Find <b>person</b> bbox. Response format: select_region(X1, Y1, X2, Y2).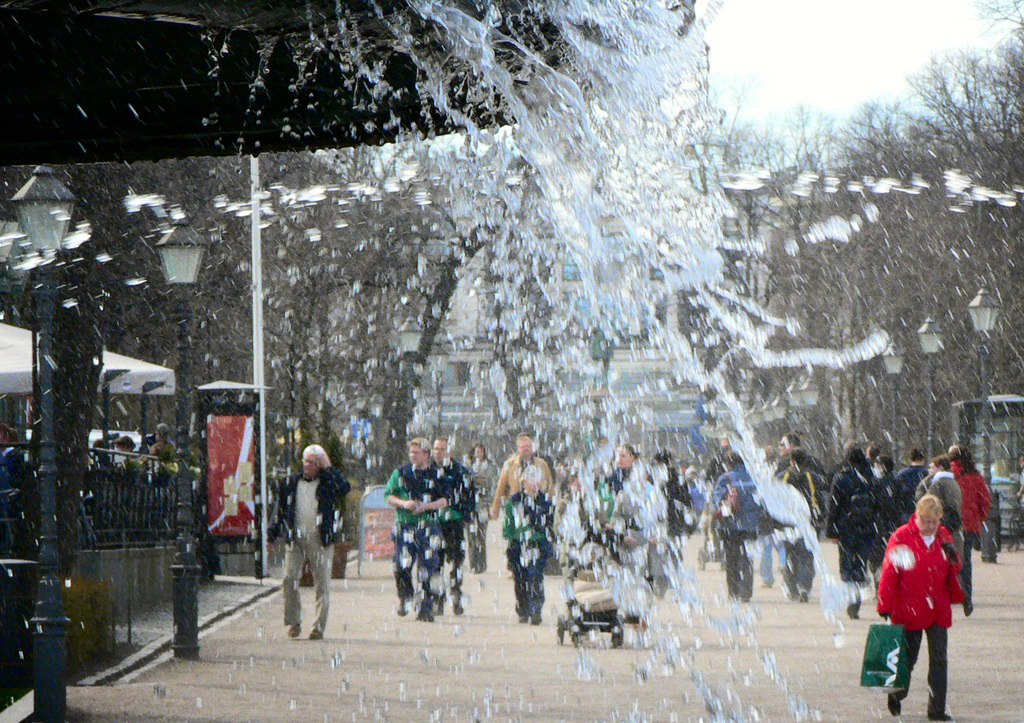
select_region(927, 450, 968, 576).
